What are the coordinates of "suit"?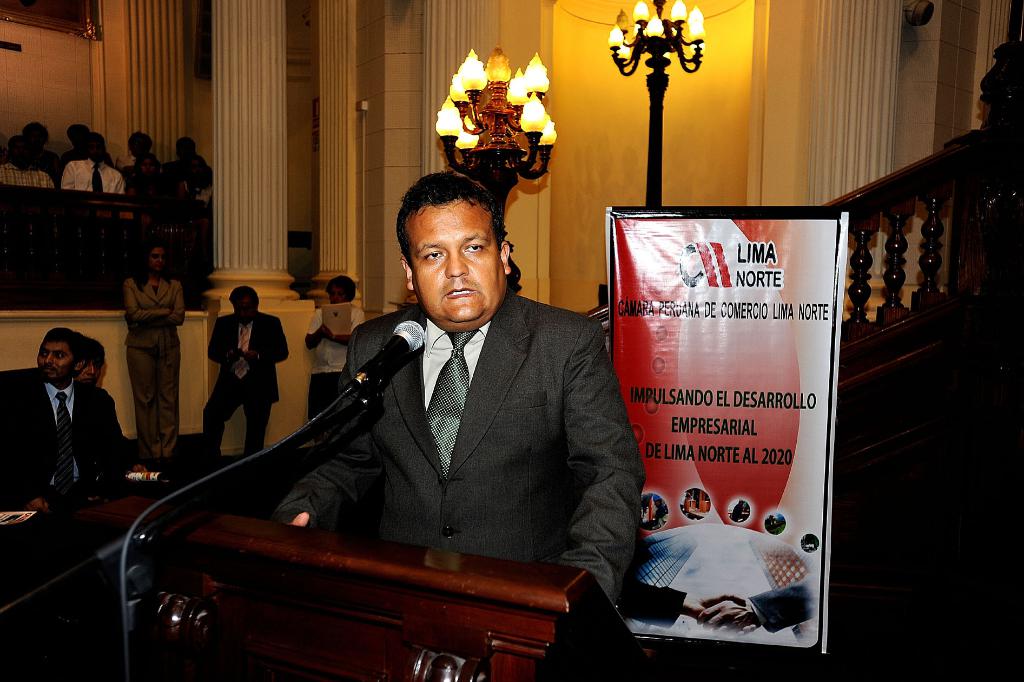
<bbox>0, 372, 138, 521</bbox>.
